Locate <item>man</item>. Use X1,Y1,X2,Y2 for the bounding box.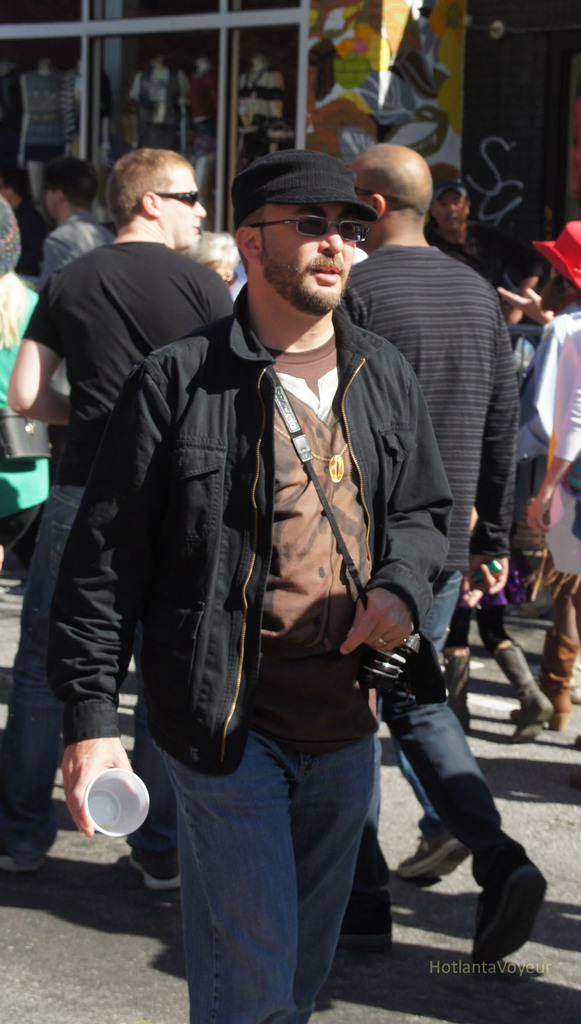
0,141,230,900.
